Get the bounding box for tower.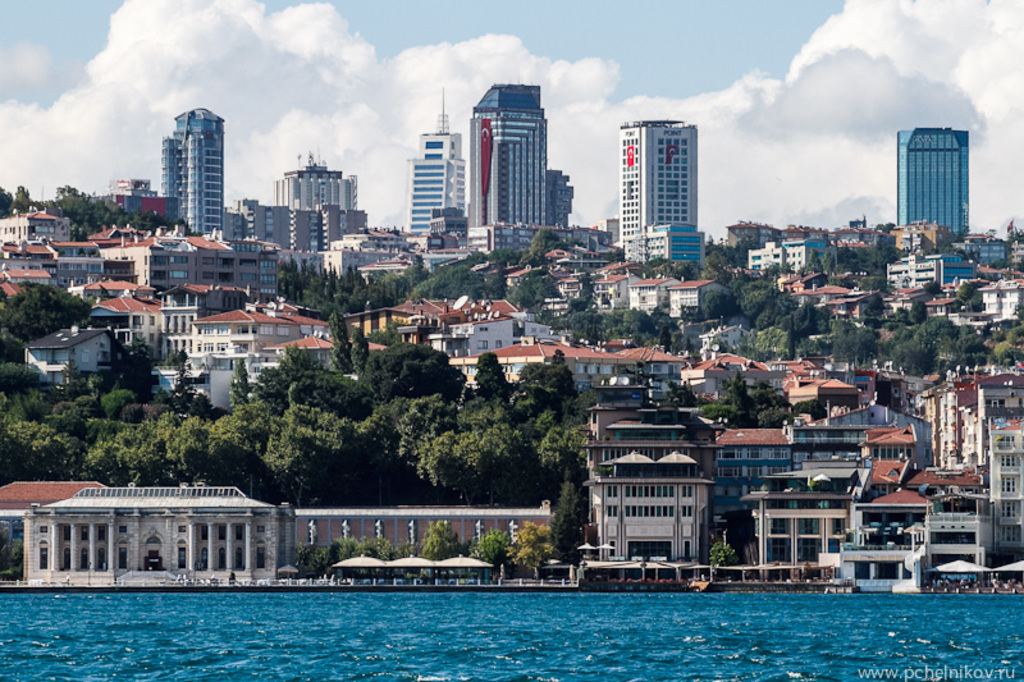
897 129 968 255.
